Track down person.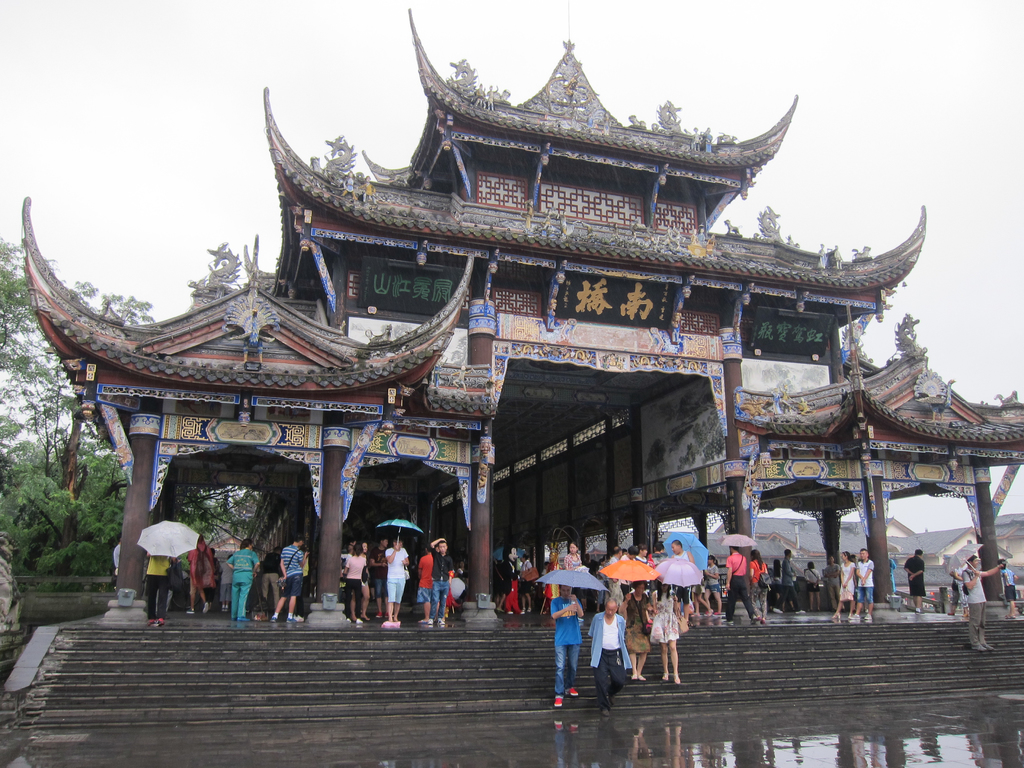
Tracked to [1000, 561, 1019, 607].
